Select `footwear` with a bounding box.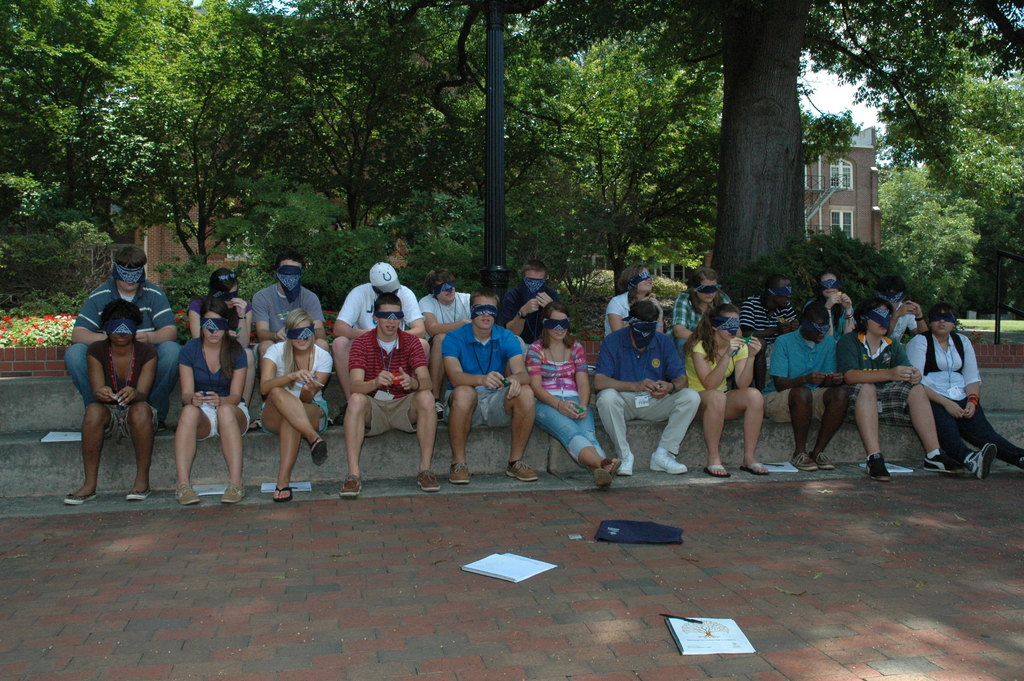
box(593, 464, 611, 491).
